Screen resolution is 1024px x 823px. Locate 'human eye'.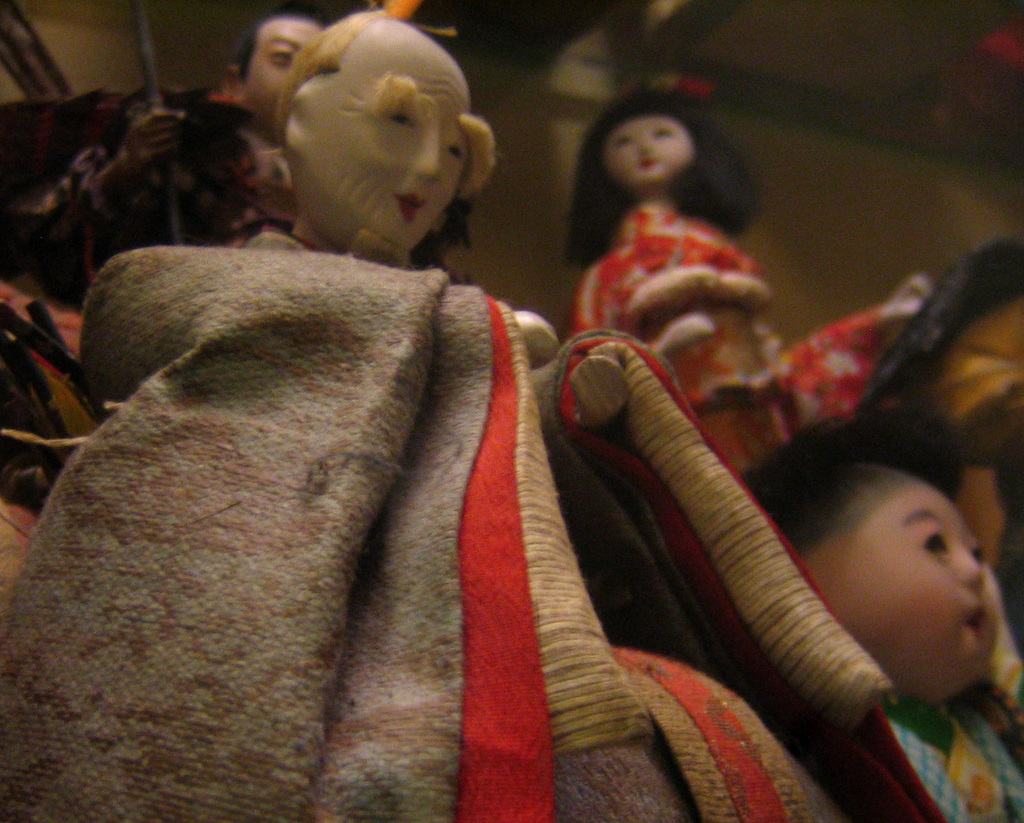
(left=387, top=109, right=413, bottom=131).
